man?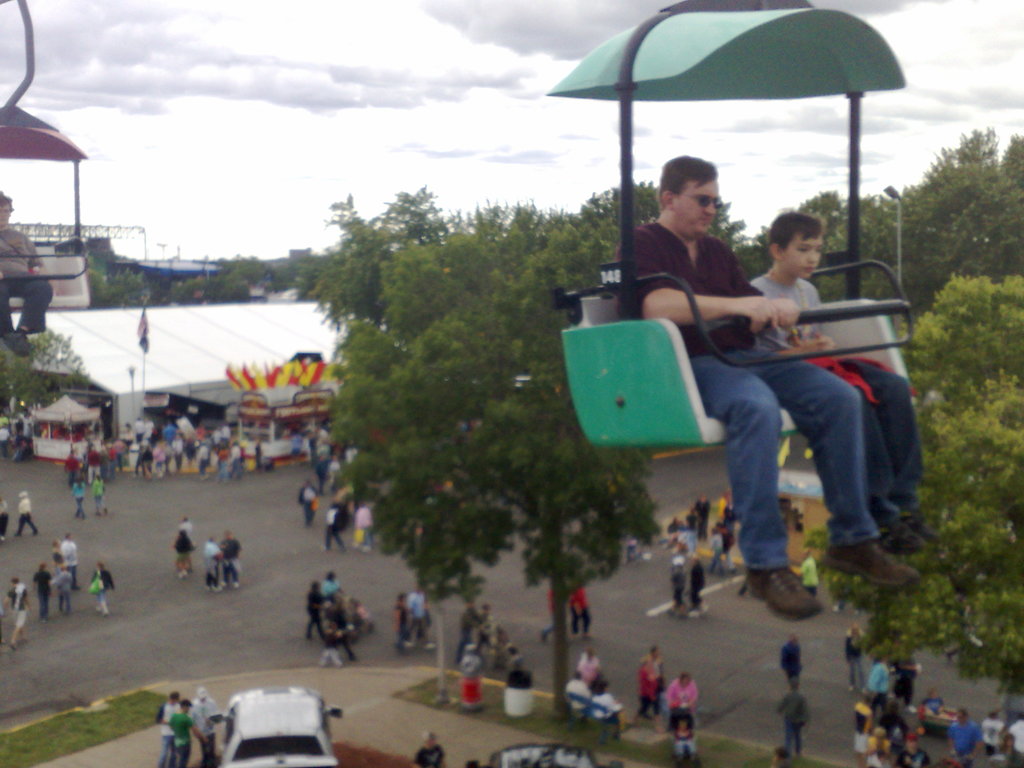
x1=409, y1=735, x2=447, y2=767
